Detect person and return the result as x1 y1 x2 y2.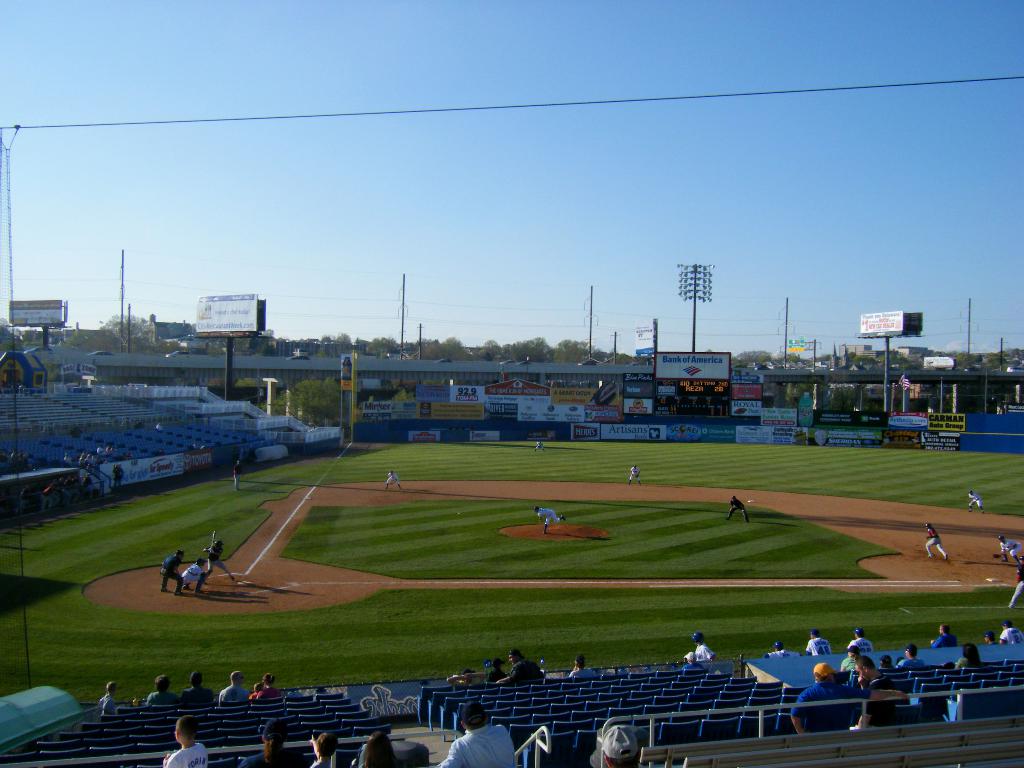
785 659 895 733.
